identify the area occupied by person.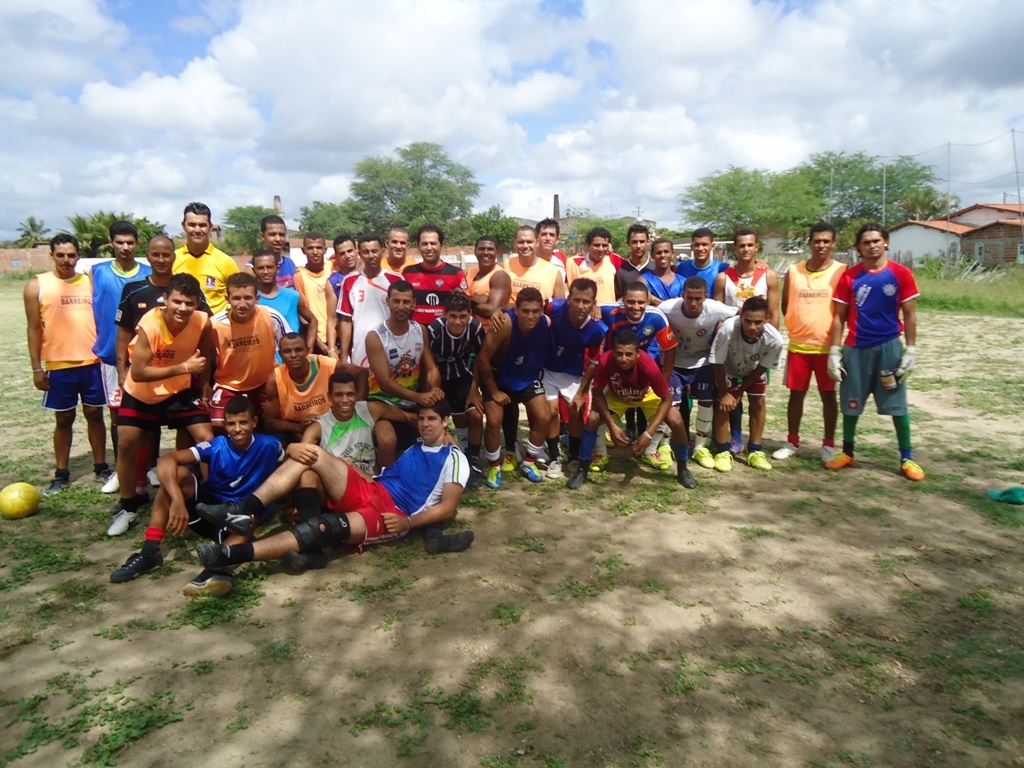
Area: Rect(322, 234, 367, 352).
